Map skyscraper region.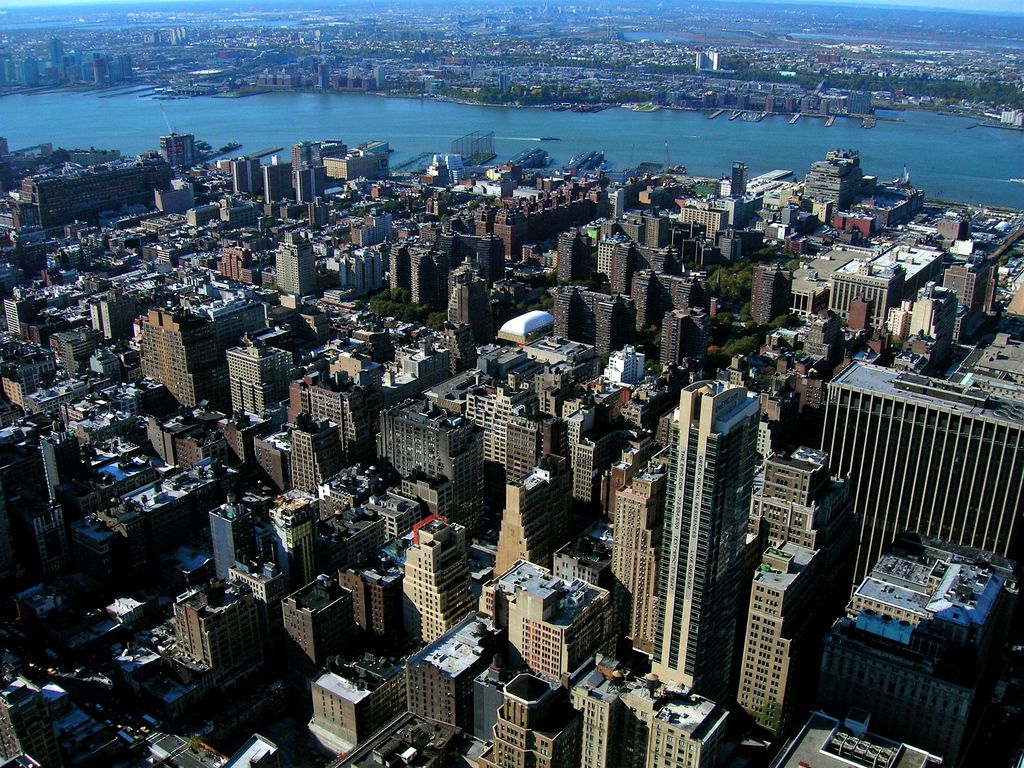
Mapped to bbox(752, 265, 794, 323).
